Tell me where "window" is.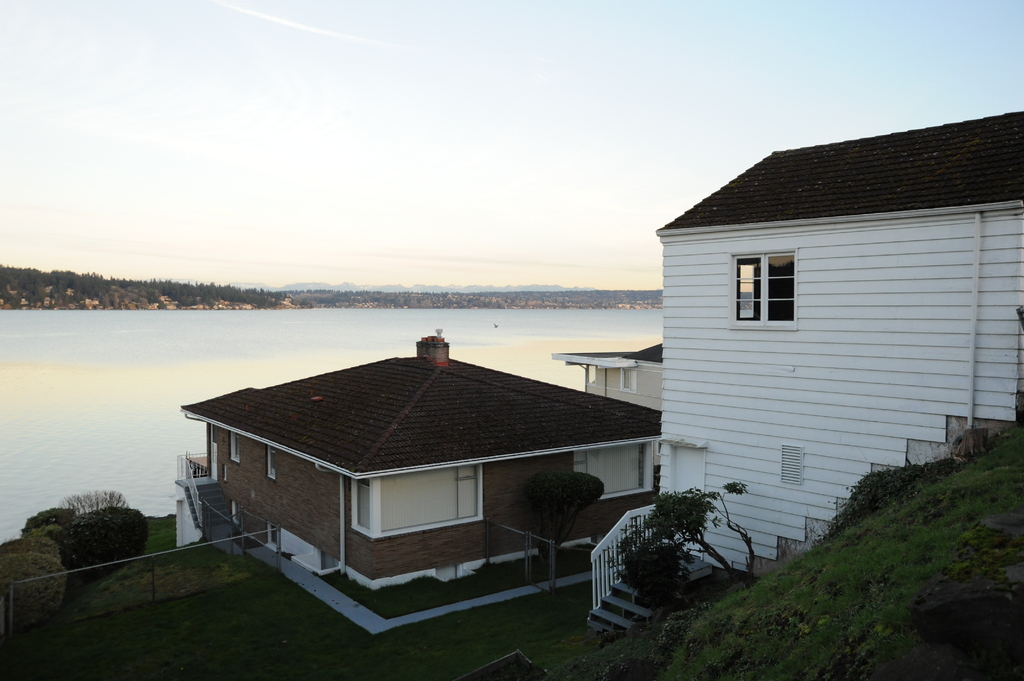
"window" is at bbox(264, 525, 276, 553).
